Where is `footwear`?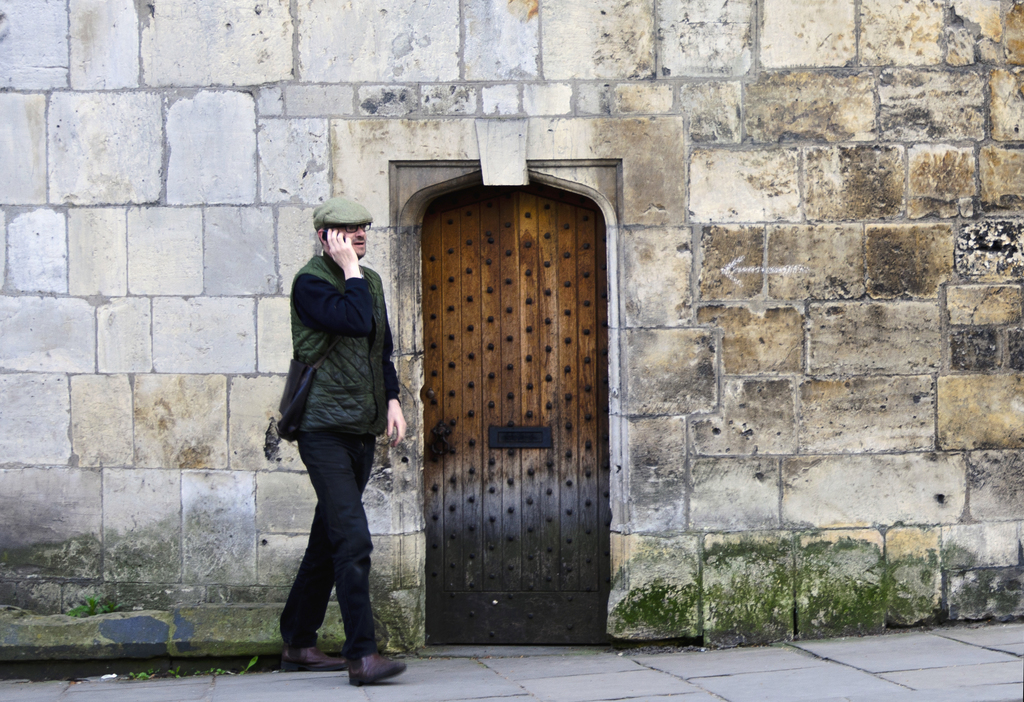
<region>280, 640, 349, 671</region>.
